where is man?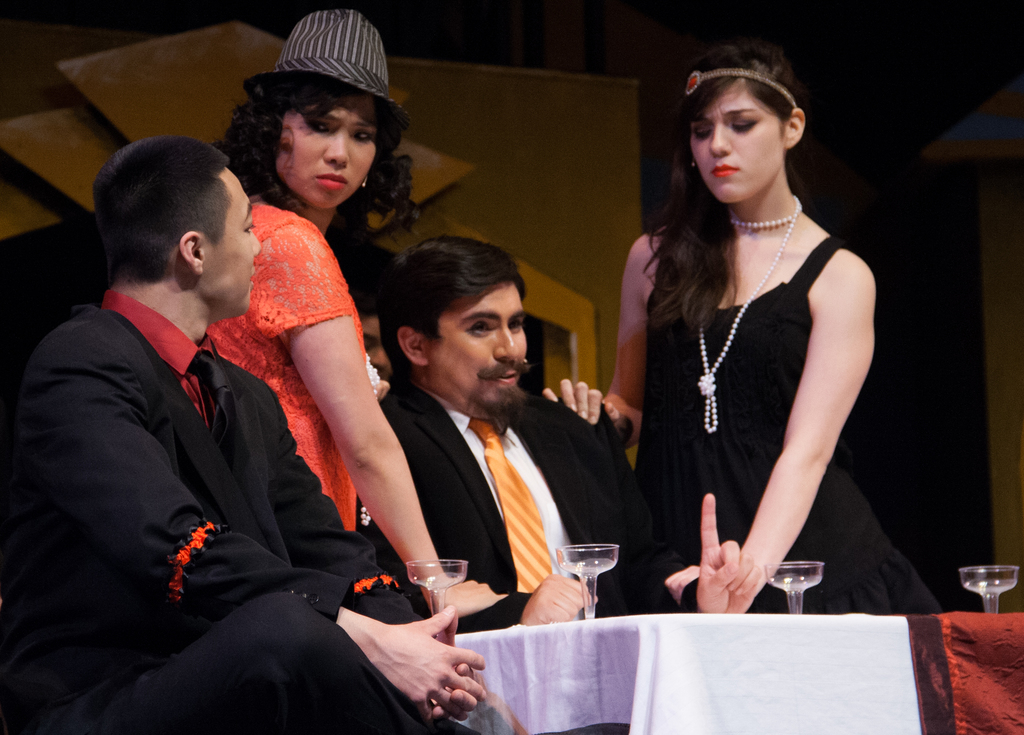
bbox(0, 134, 504, 734).
